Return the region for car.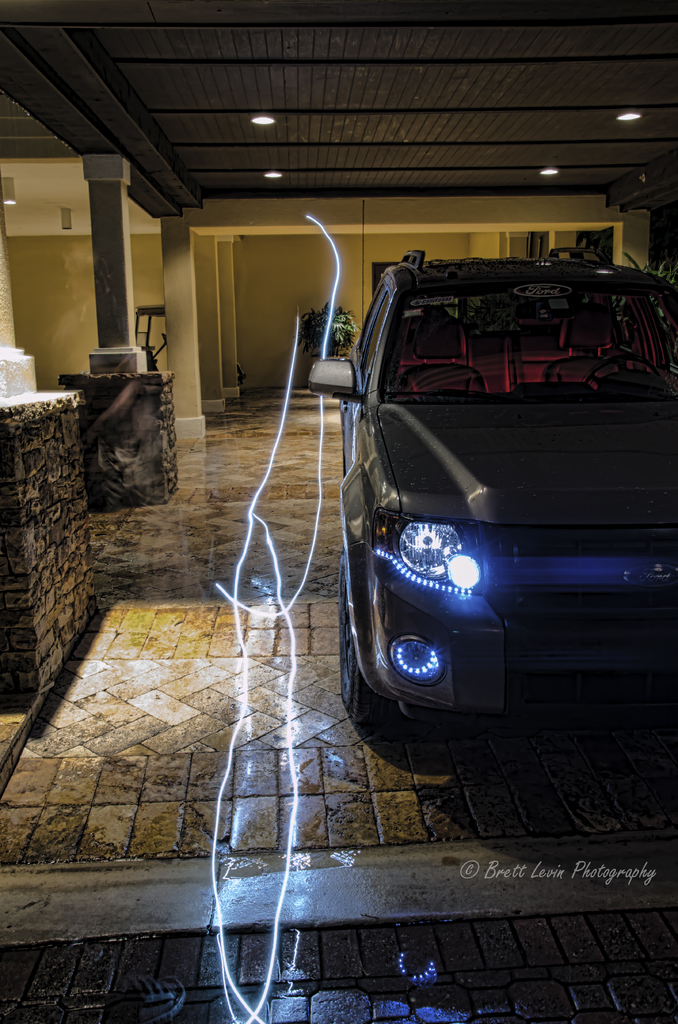
detection(319, 210, 677, 764).
